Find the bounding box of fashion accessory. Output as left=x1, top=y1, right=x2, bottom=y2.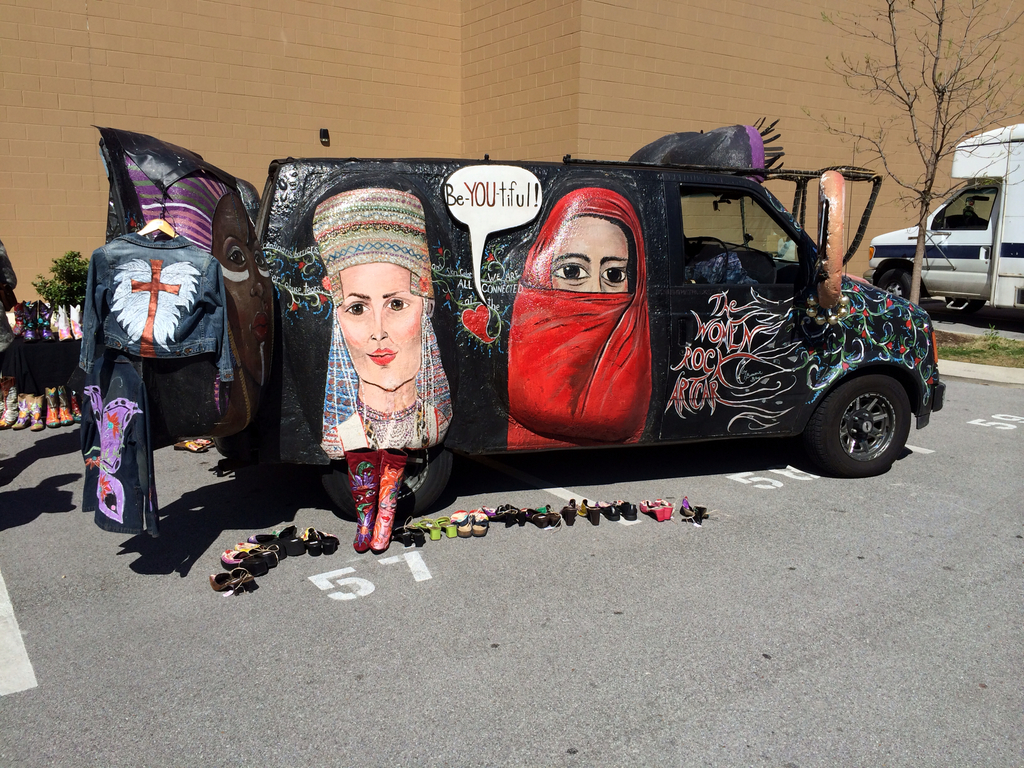
left=662, top=497, right=674, bottom=520.
